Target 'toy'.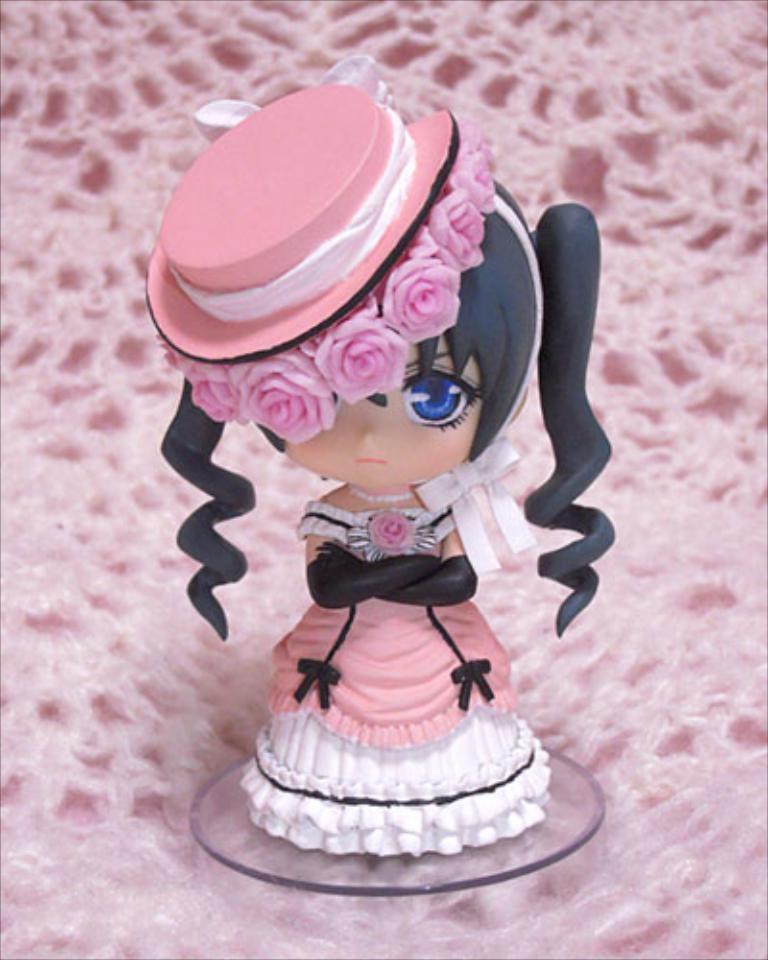
Target region: {"left": 98, "top": 31, "right": 647, "bottom": 841}.
